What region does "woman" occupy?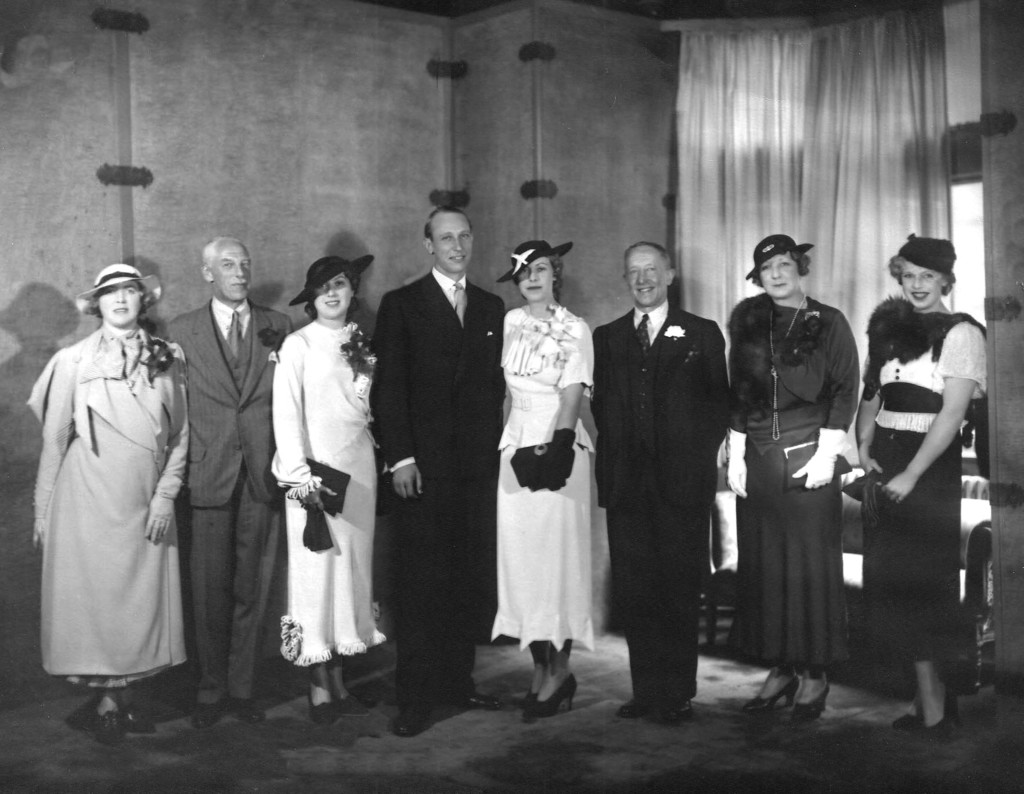
(28, 261, 190, 762).
